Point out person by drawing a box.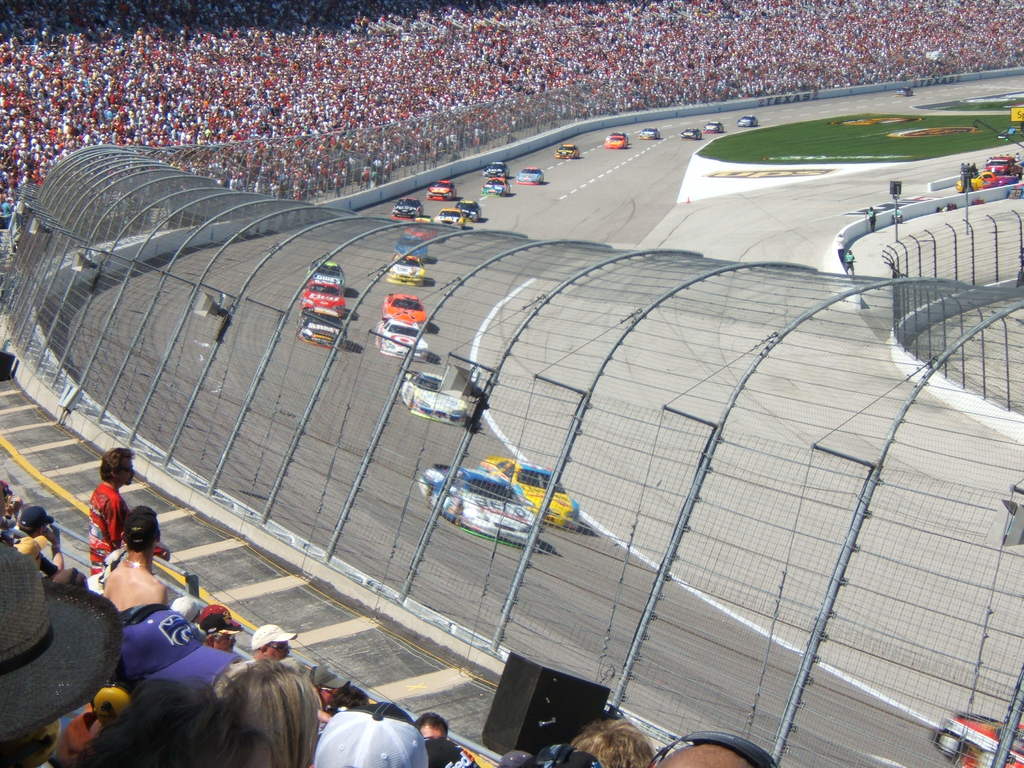
rect(95, 507, 173, 614).
